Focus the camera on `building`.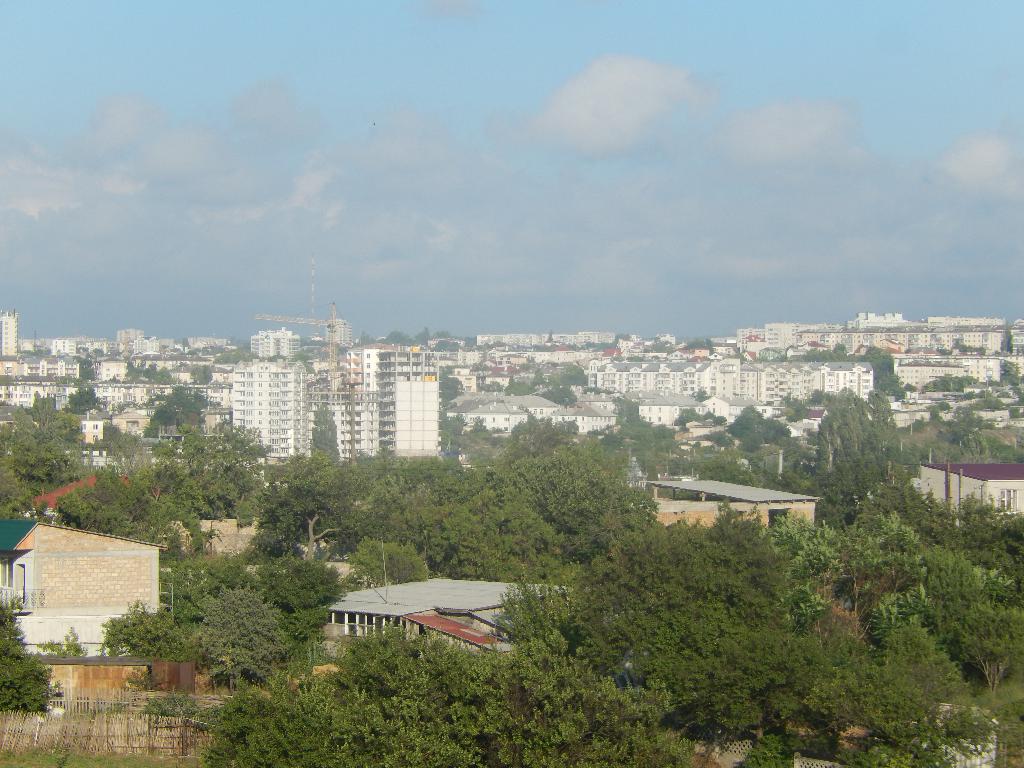
Focus region: {"left": 0, "top": 508, "right": 167, "bottom": 647}.
